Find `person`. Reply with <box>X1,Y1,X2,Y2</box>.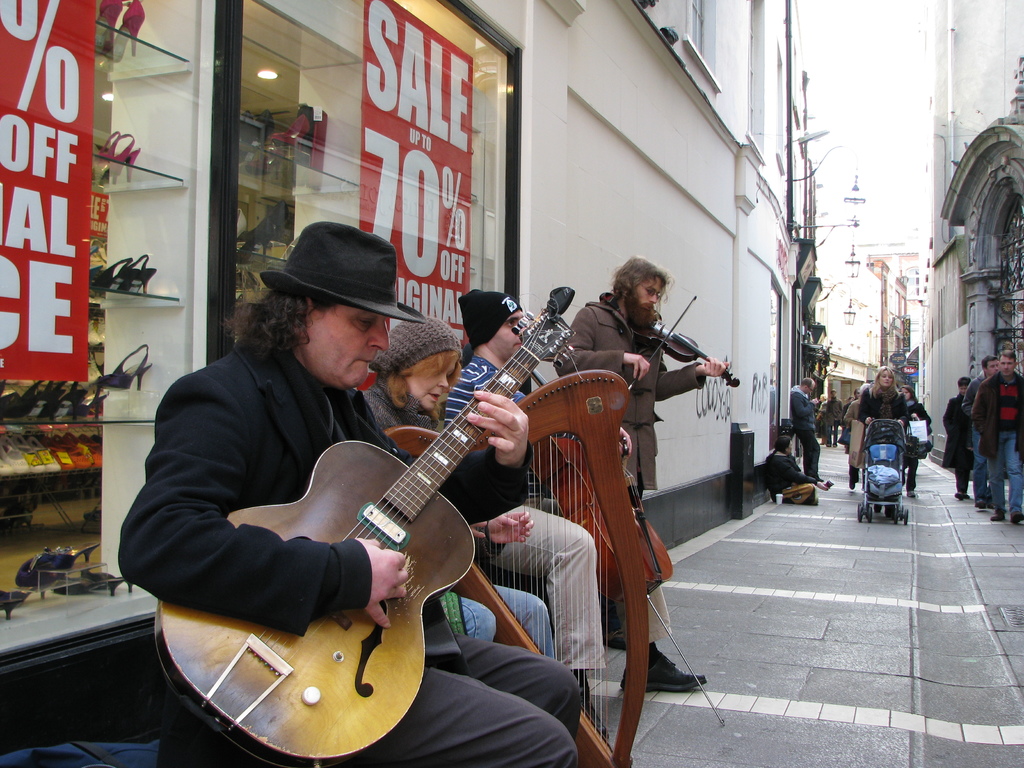
<box>115,223,583,767</box>.
